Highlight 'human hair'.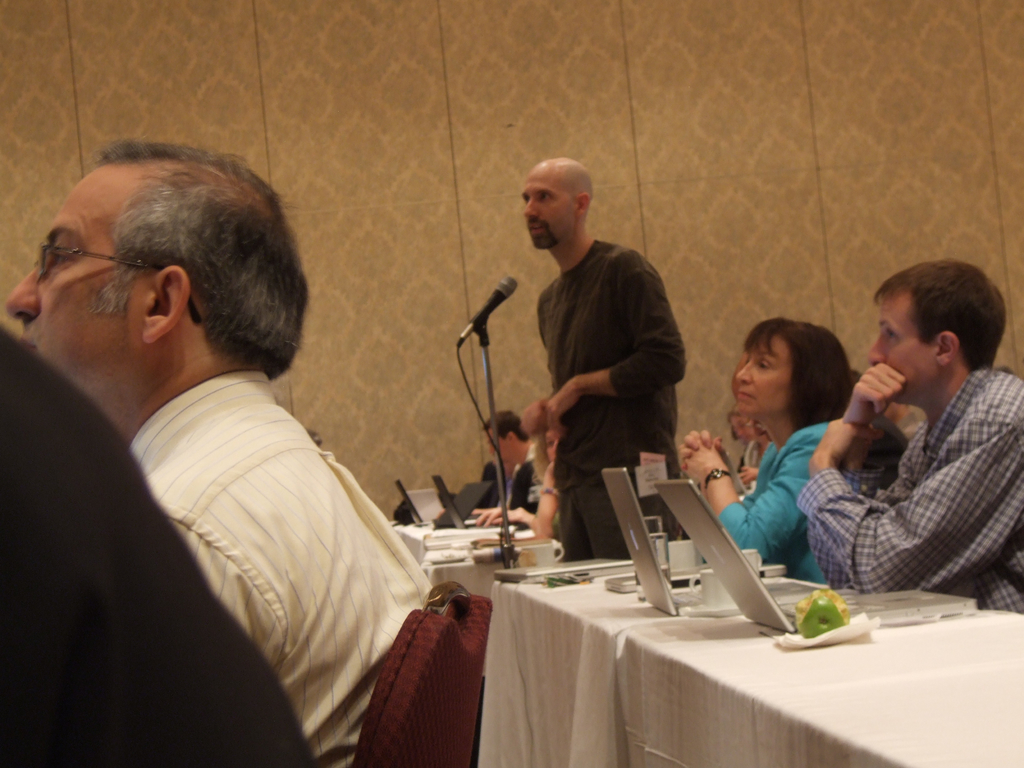
Highlighted region: x1=874 y1=260 x2=1007 y2=371.
